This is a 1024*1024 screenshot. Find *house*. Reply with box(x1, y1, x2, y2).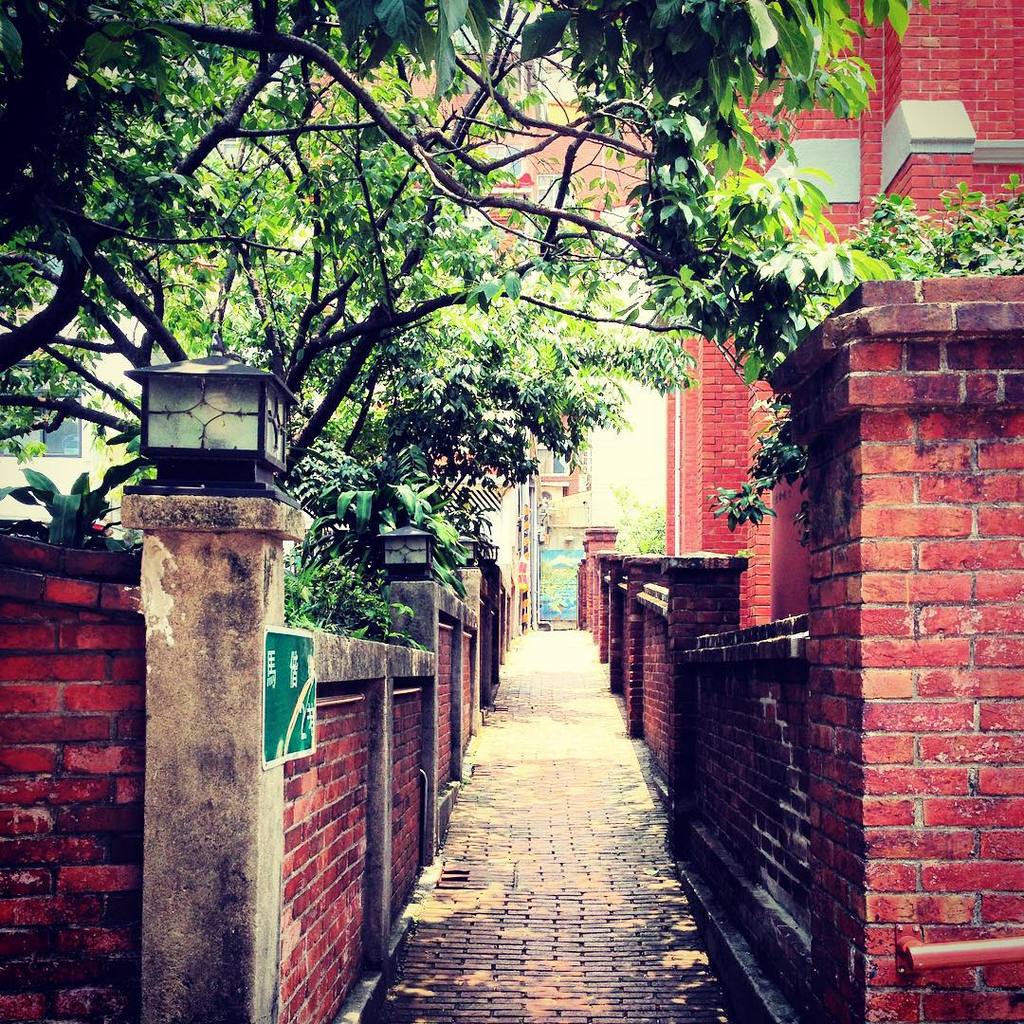
box(5, 0, 576, 1023).
